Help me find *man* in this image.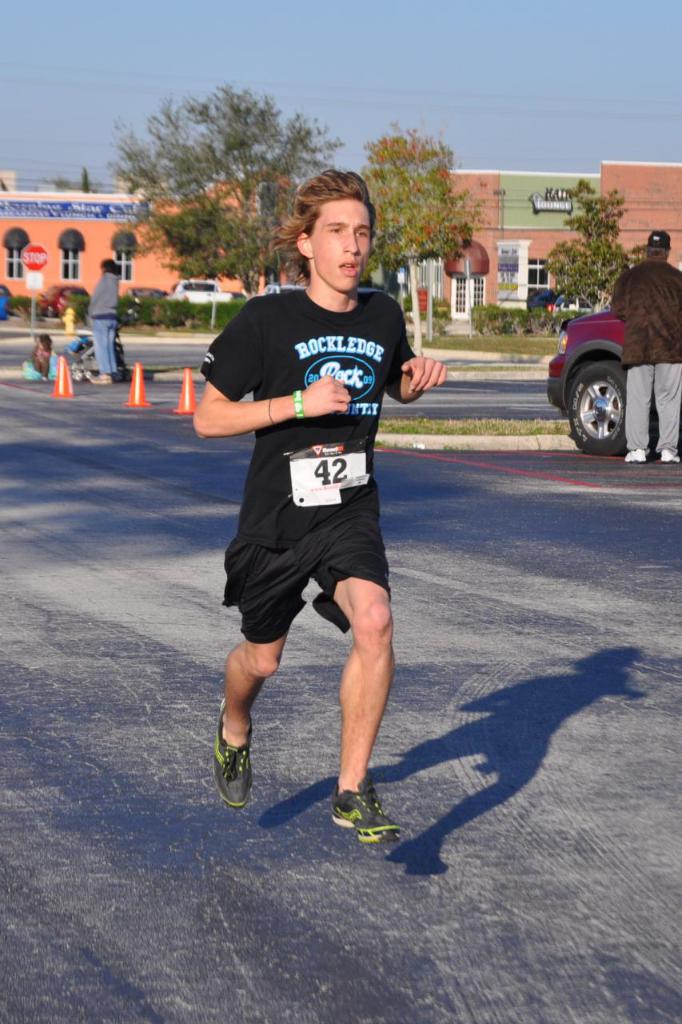
Found it: select_region(85, 260, 123, 388).
